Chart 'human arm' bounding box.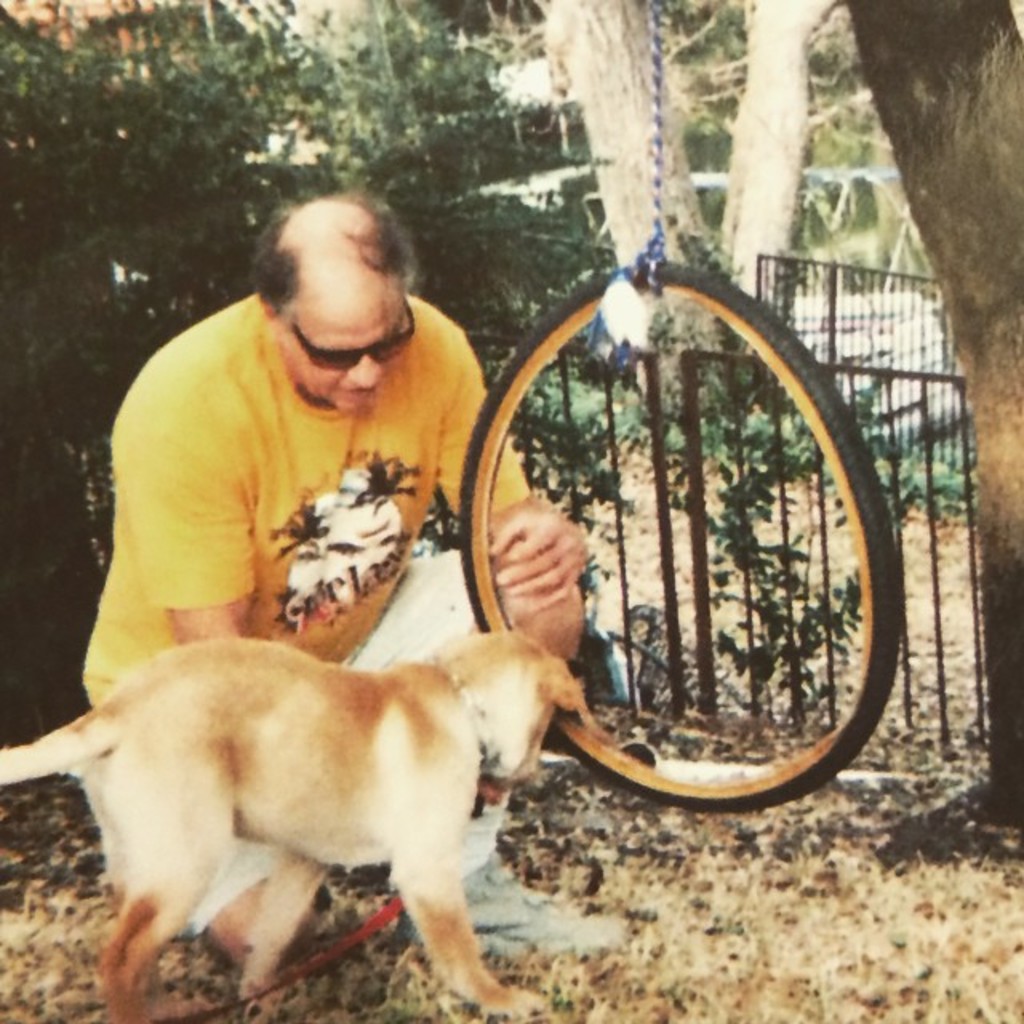
Charted: 430, 326, 587, 613.
